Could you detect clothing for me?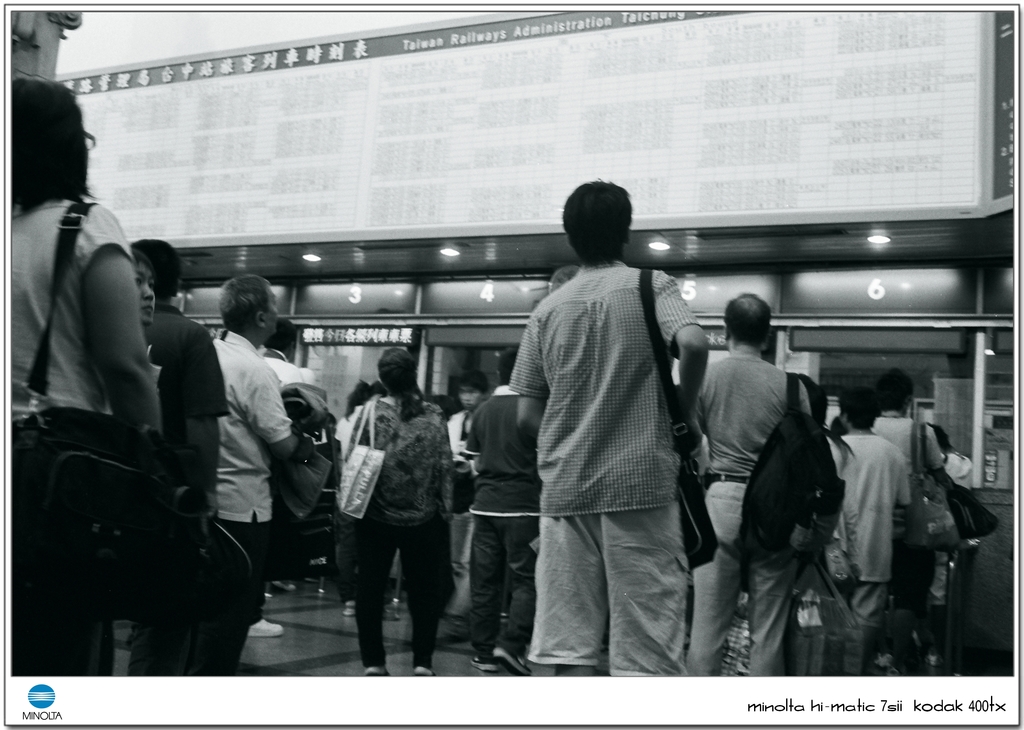
Detection result: 937/446/973/612.
